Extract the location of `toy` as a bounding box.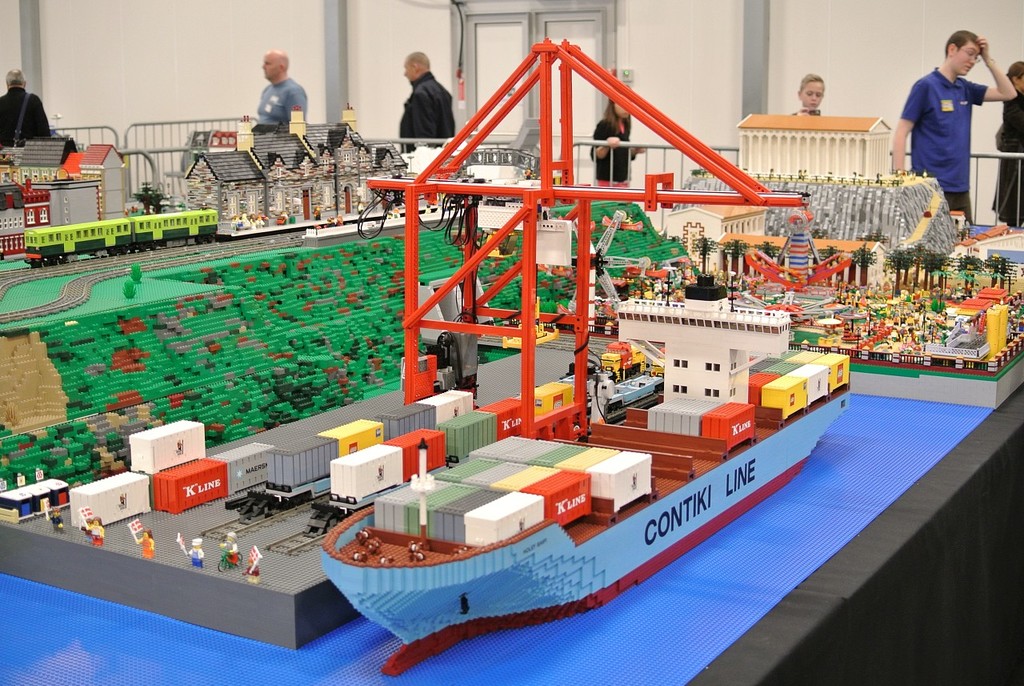
crop(180, 536, 205, 565).
